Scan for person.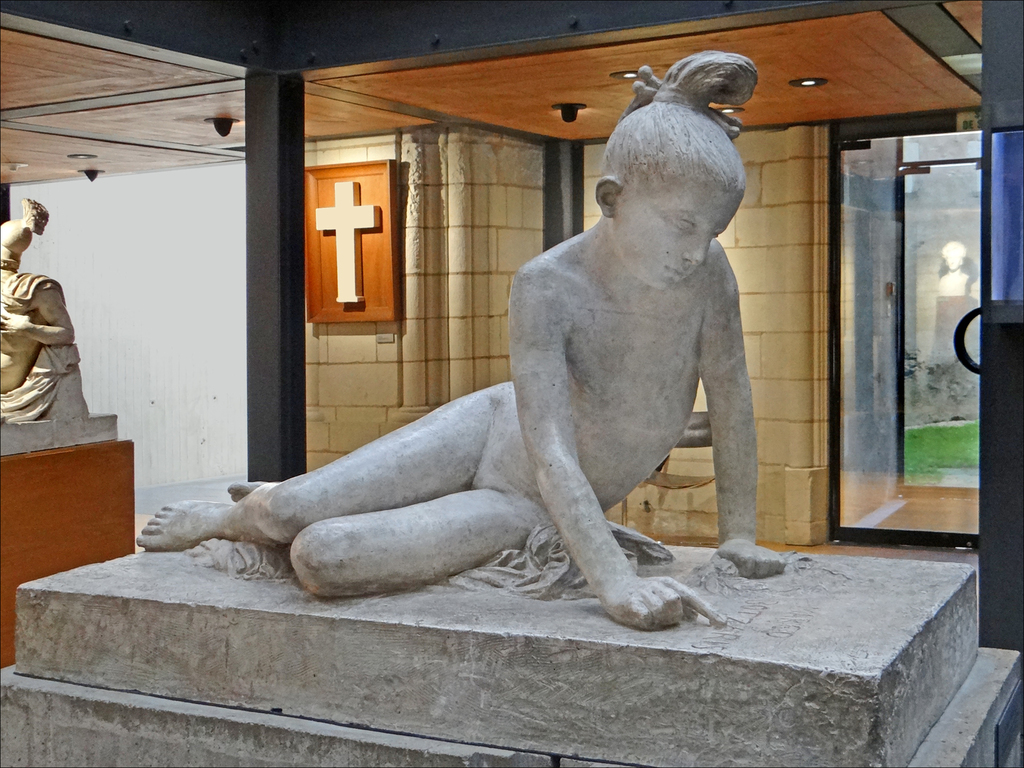
Scan result: box=[124, 45, 787, 639].
